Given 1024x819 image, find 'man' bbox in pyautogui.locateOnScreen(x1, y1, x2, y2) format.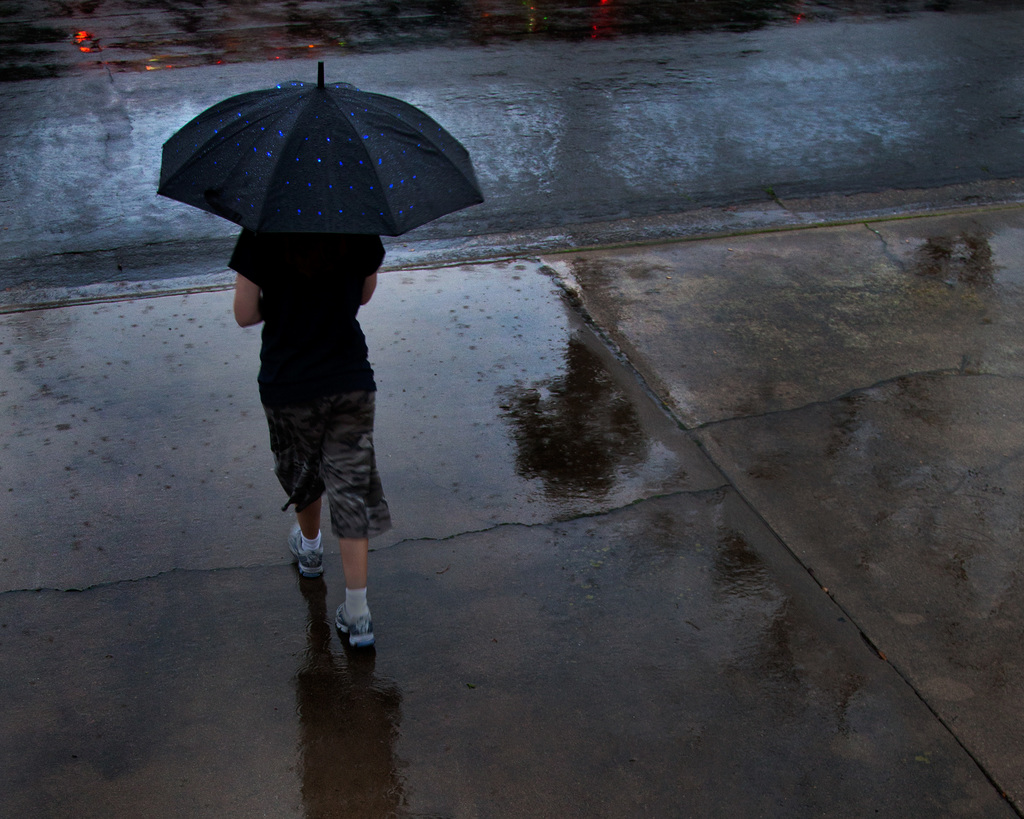
pyautogui.locateOnScreen(227, 227, 400, 635).
